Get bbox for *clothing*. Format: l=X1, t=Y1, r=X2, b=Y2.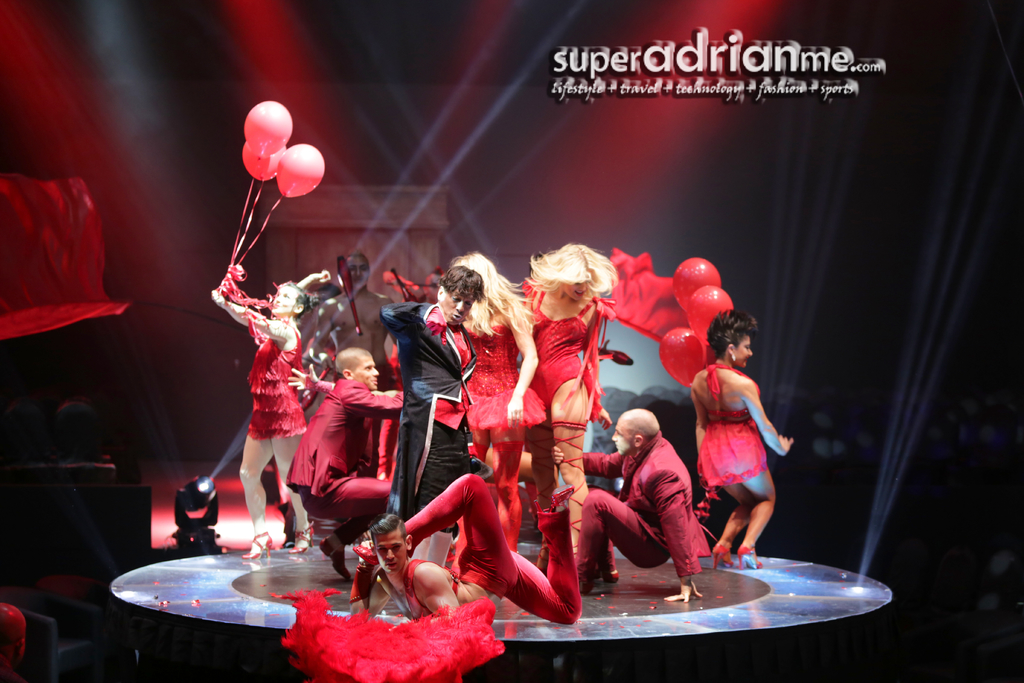
l=460, t=321, r=529, b=434.
